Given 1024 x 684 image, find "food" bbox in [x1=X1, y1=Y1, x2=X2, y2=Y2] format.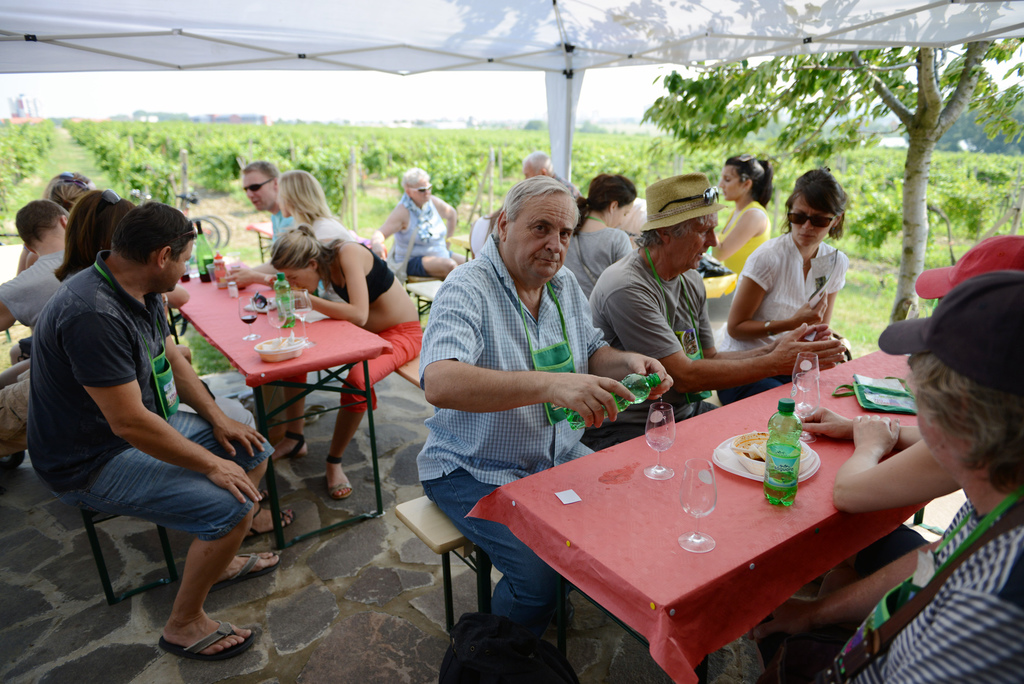
[x1=744, y1=443, x2=764, y2=462].
